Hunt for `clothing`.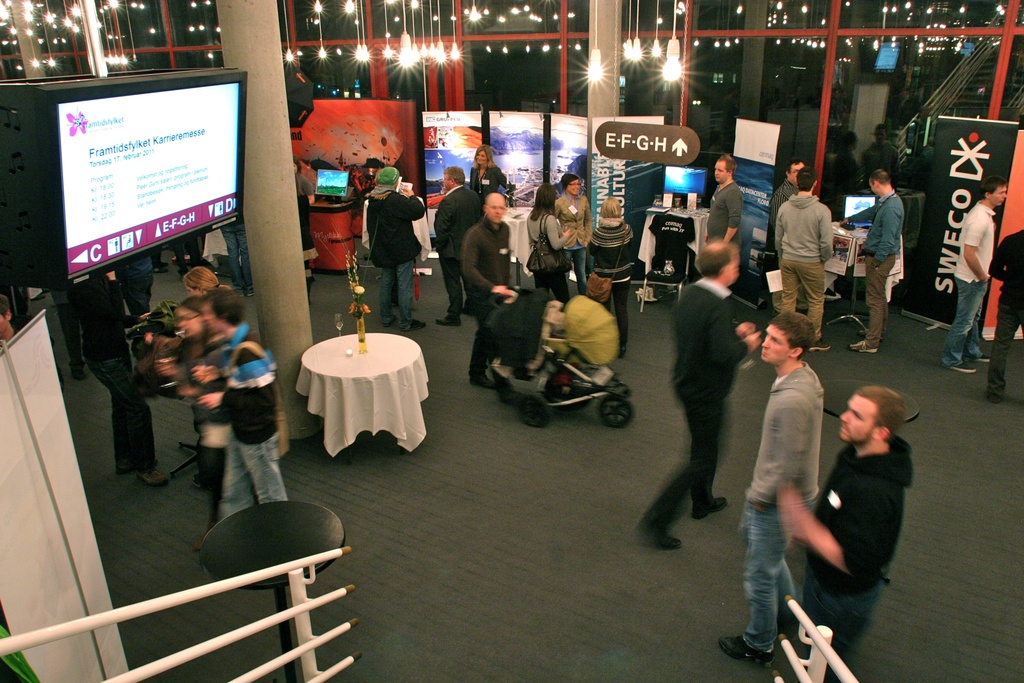
Hunted down at [left=431, top=179, right=481, bottom=325].
